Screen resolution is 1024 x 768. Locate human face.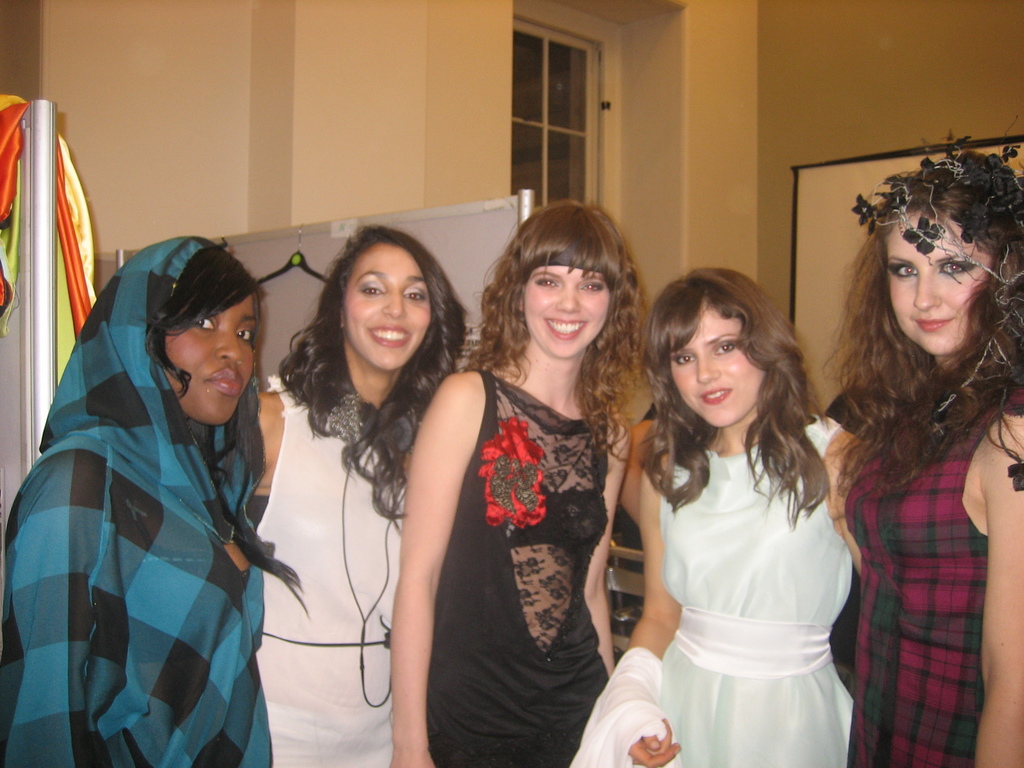
[161, 292, 255, 423].
